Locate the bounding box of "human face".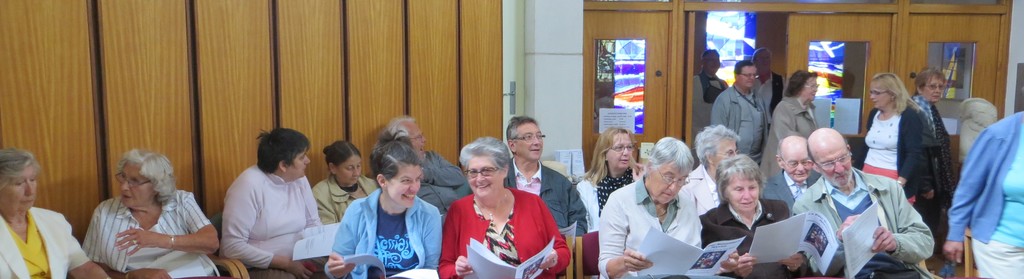
Bounding box: {"left": 705, "top": 51, "right": 723, "bottom": 72}.
